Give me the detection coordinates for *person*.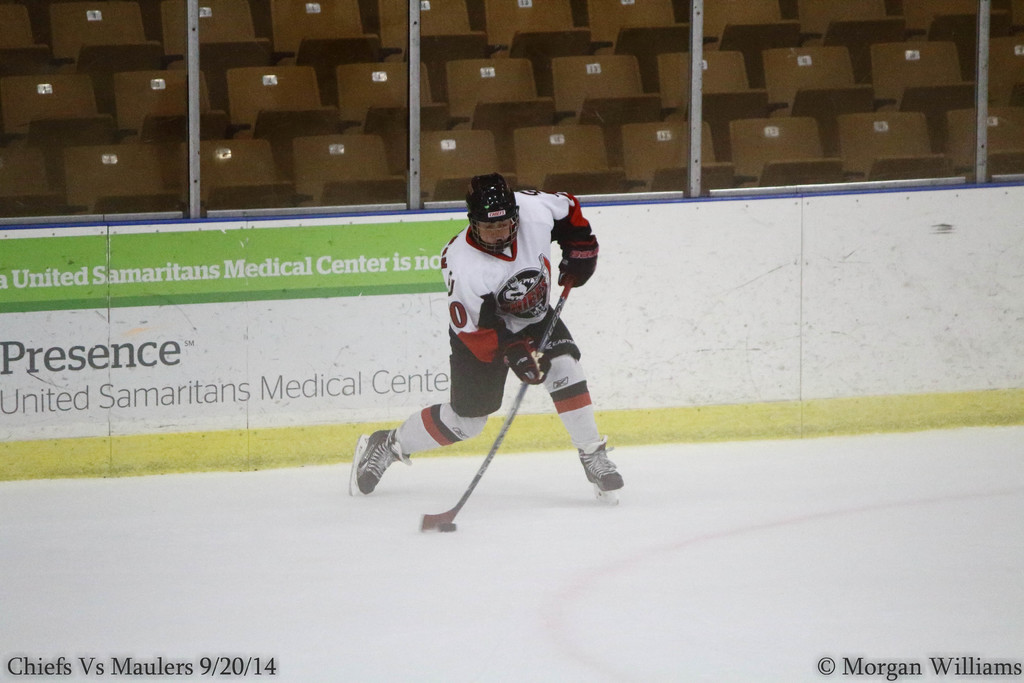
<box>372,163,614,543</box>.
